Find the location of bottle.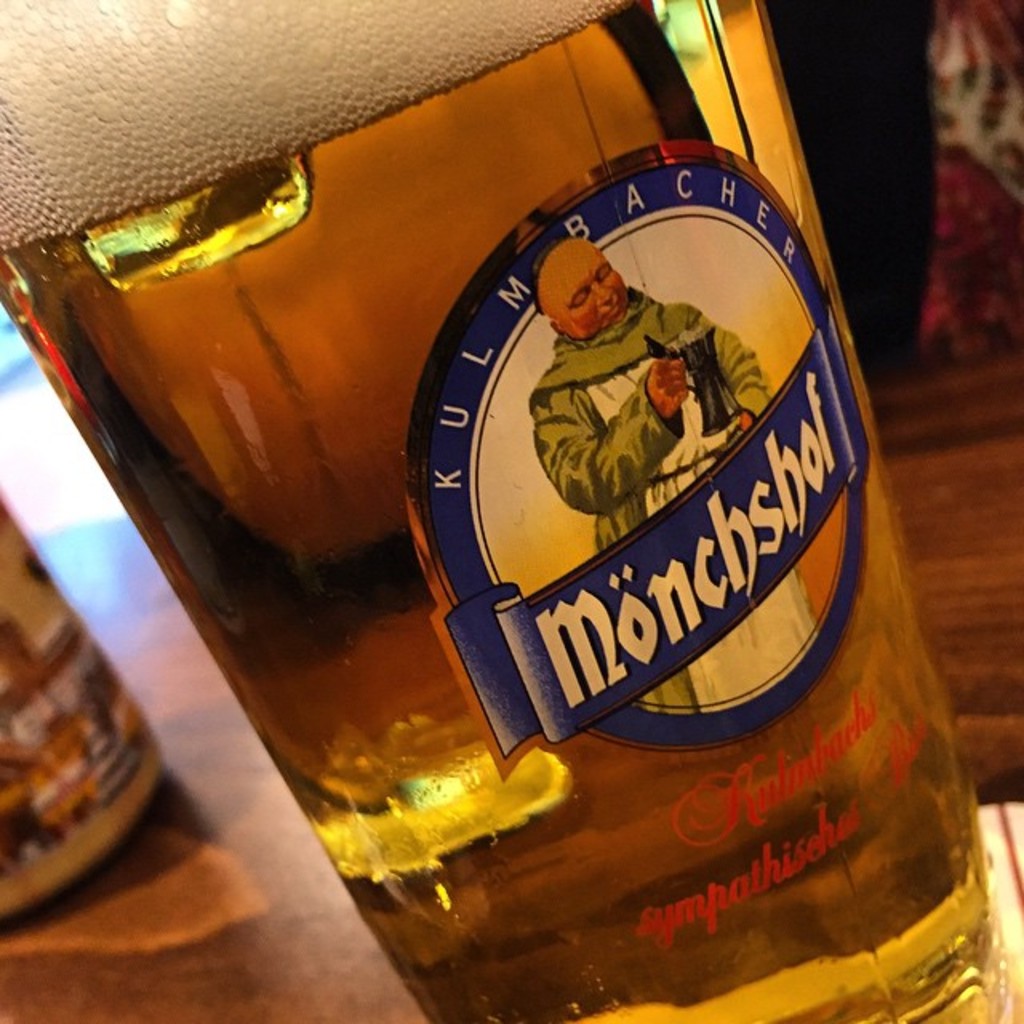
Location: bbox=(0, 0, 997, 1022).
